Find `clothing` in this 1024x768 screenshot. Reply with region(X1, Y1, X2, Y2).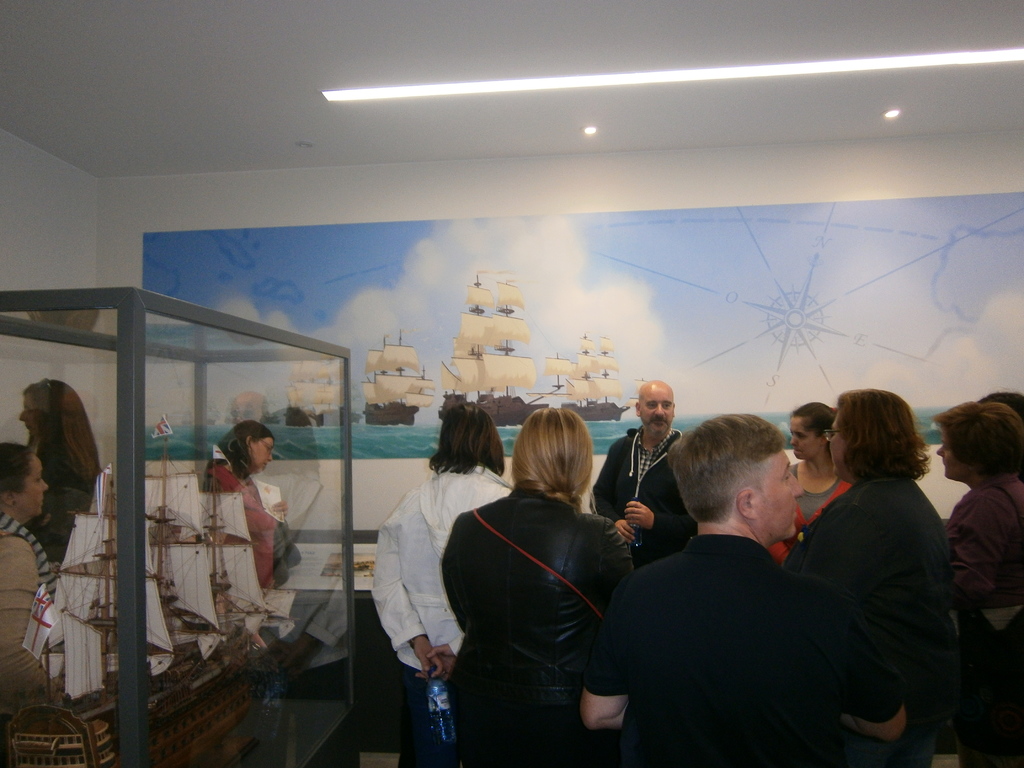
region(206, 472, 279, 600).
